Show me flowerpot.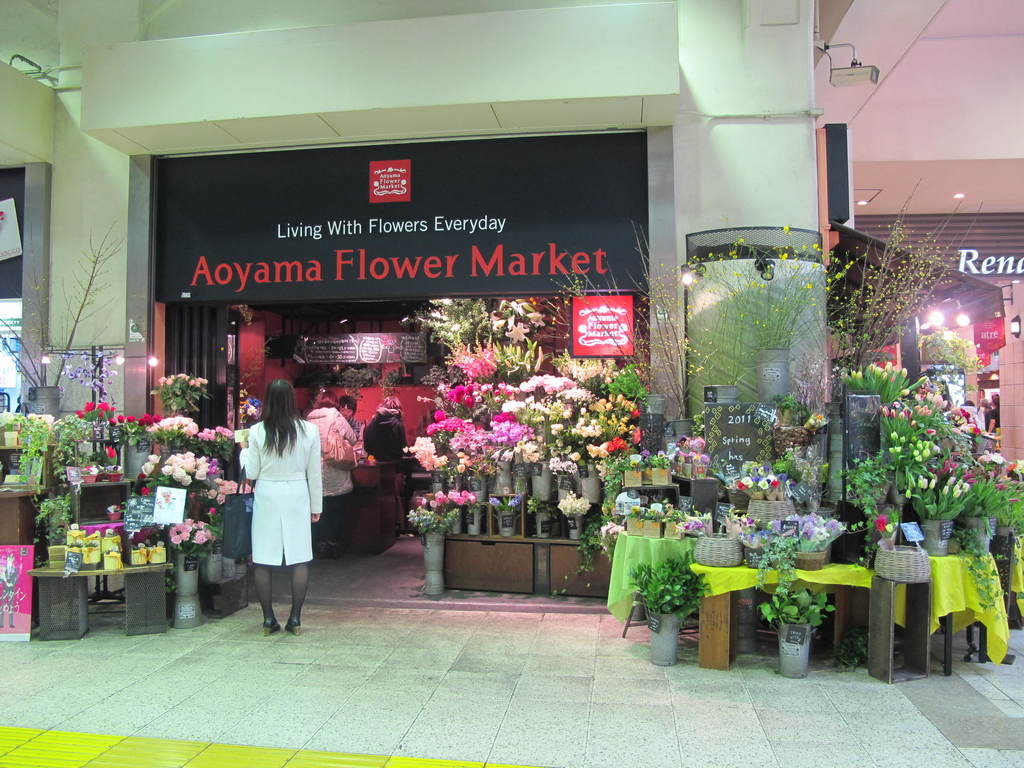
flowerpot is here: BBox(742, 499, 796, 527).
